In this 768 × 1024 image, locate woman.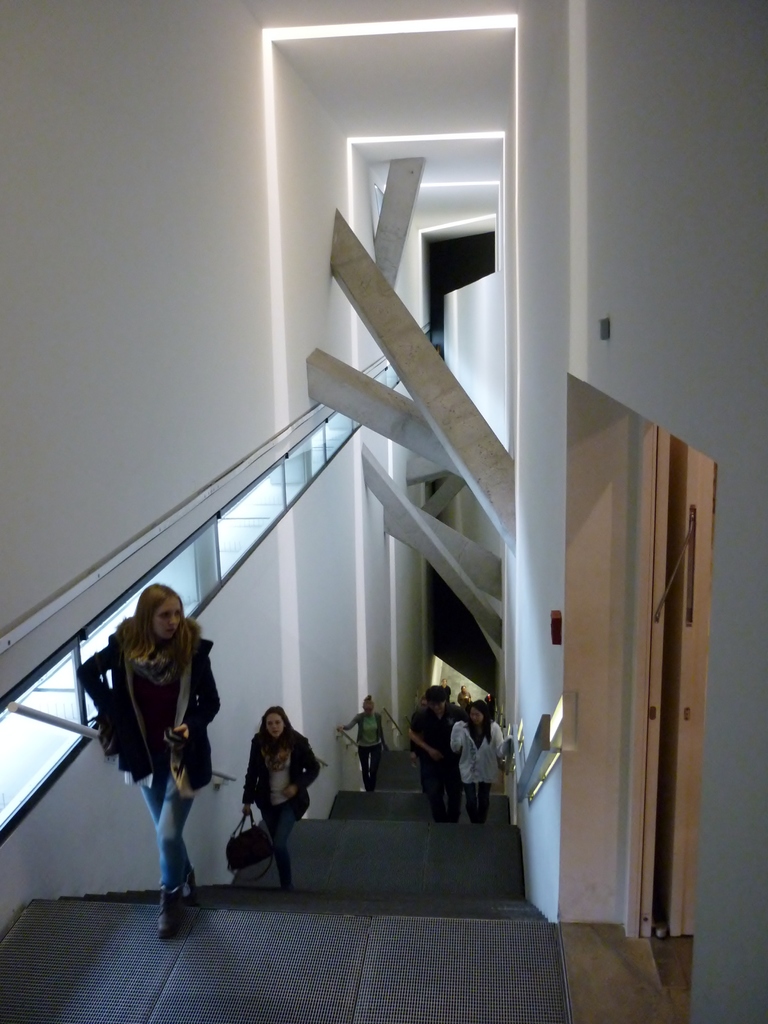
Bounding box: select_region(447, 696, 511, 829).
